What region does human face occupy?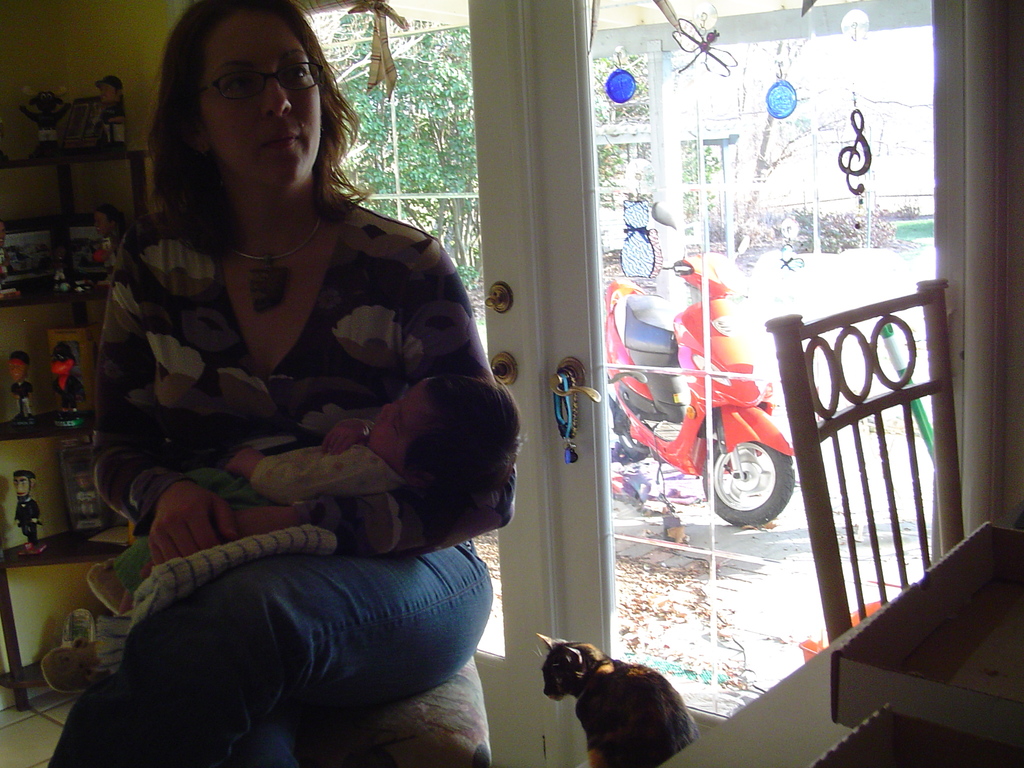
371/381/426/461.
